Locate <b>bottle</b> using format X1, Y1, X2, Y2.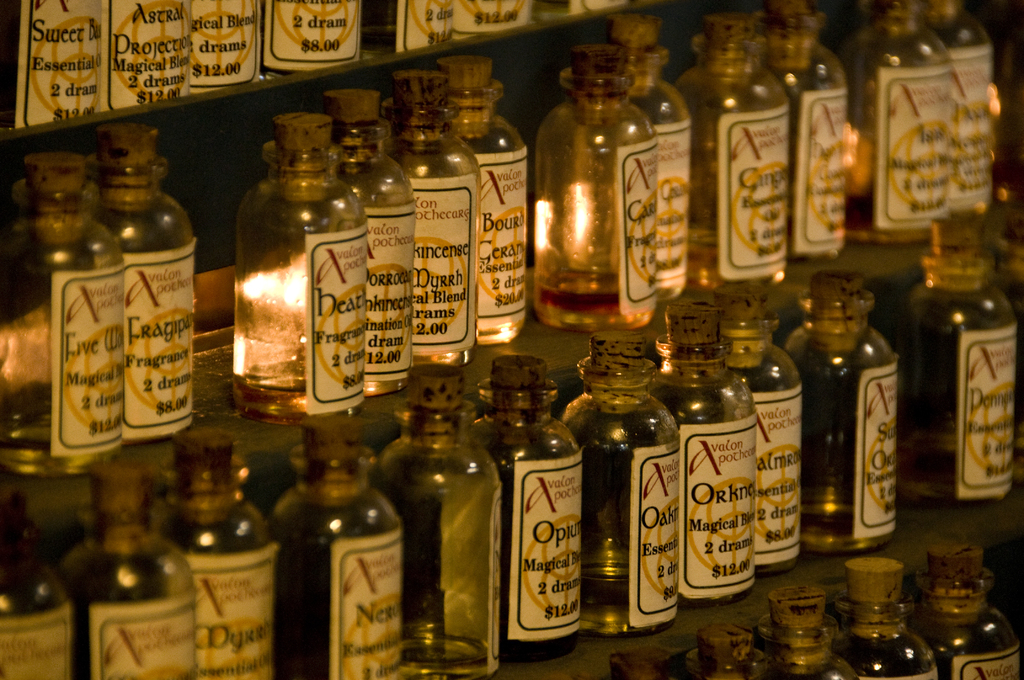
76, 125, 193, 443.
